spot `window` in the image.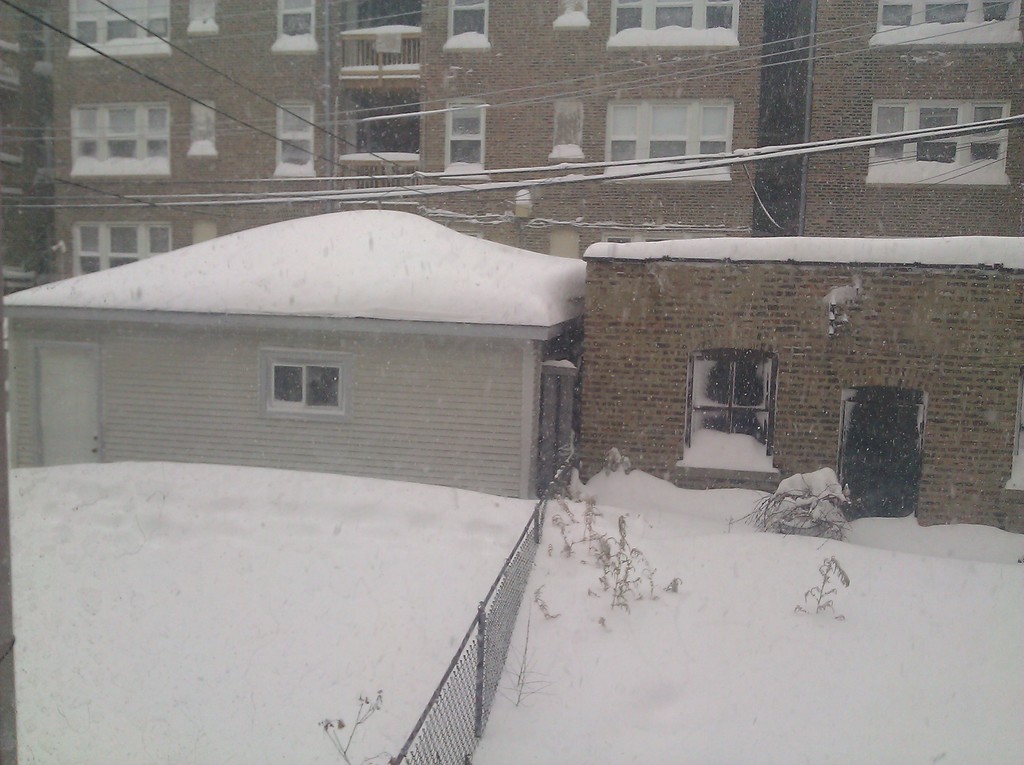
`window` found at <region>274, 102, 319, 167</region>.
